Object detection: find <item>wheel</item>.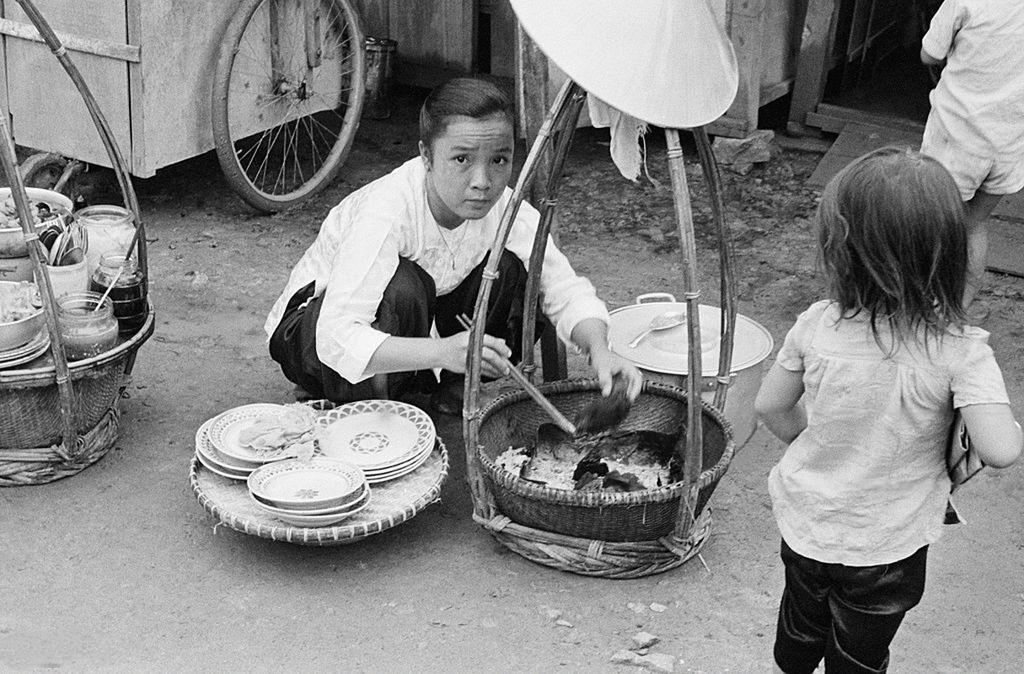
select_region(216, 0, 374, 221).
